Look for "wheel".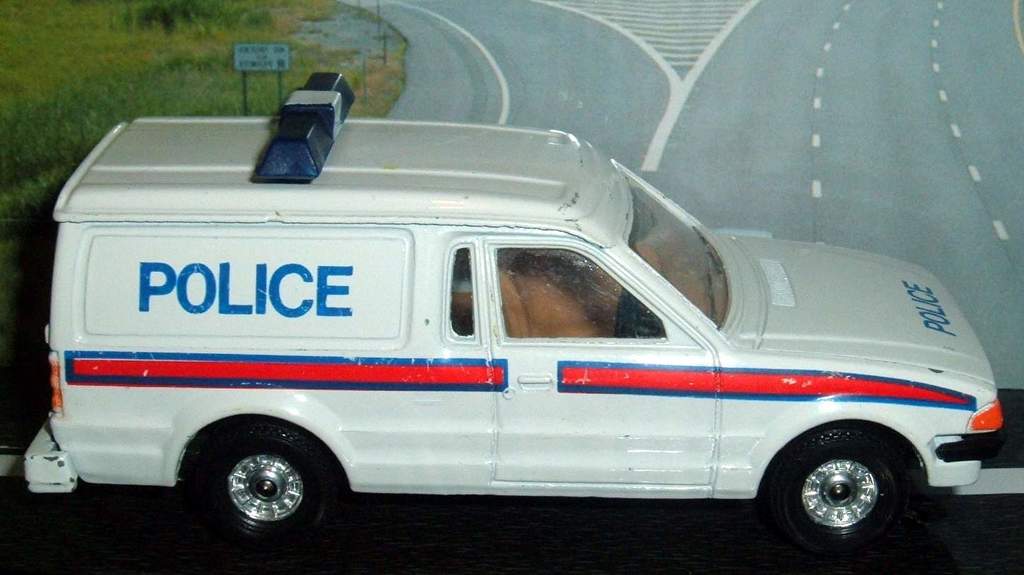
Found: 764 430 922 568.
